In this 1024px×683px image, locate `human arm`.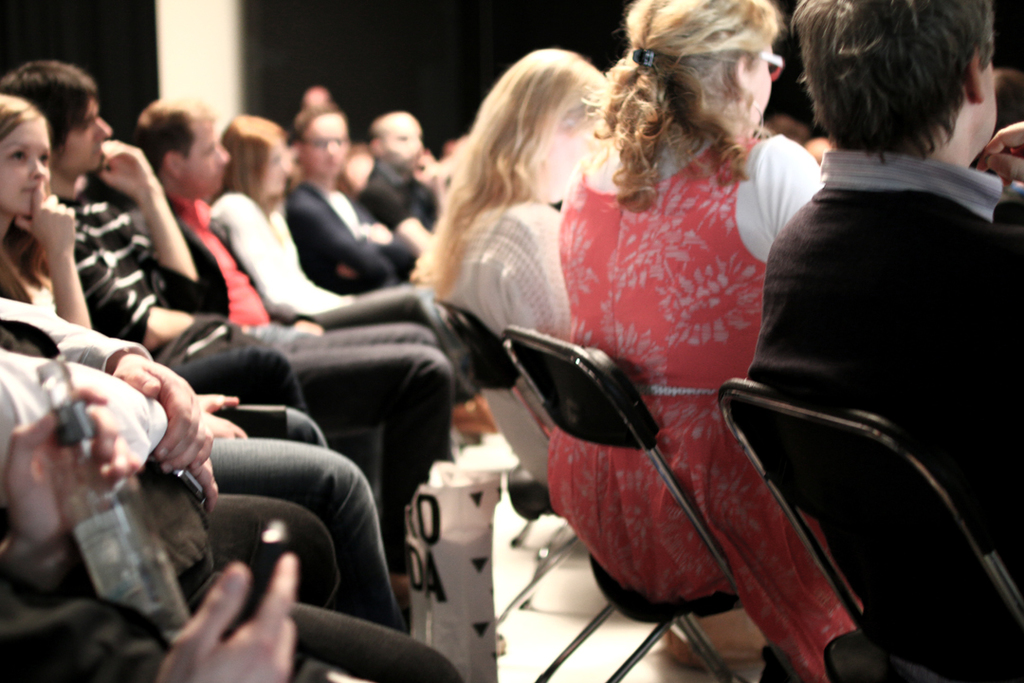
Bounding box: 232:227:354:314.
